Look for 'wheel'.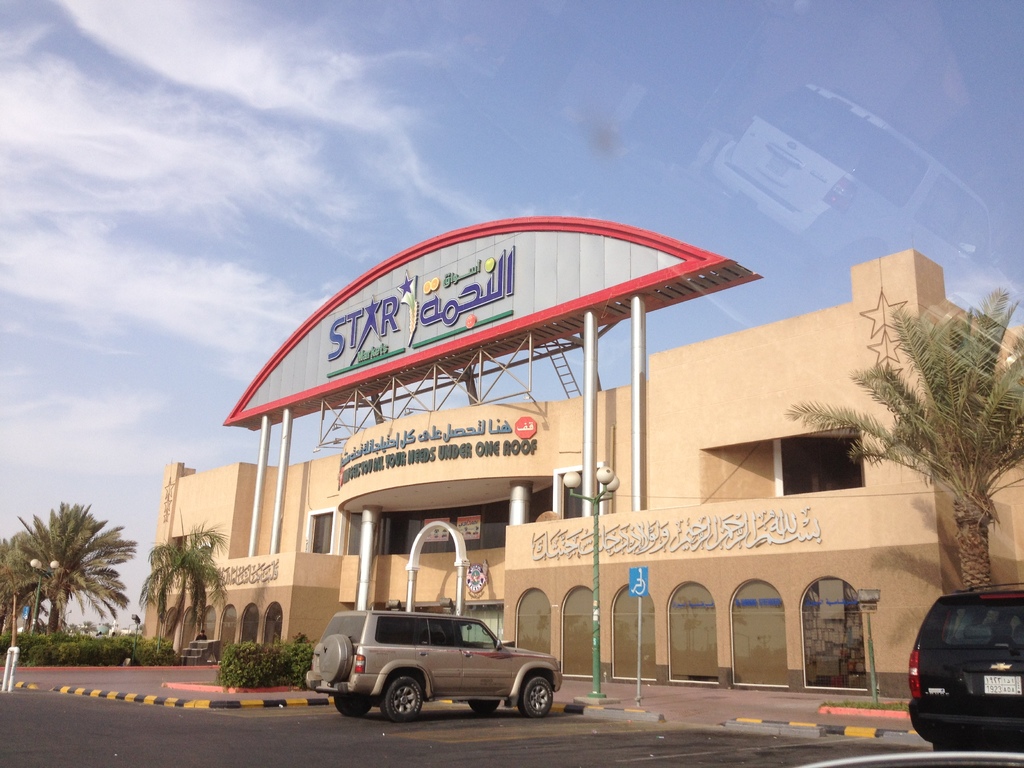
Found: box=[332, 692, 376, 721].
